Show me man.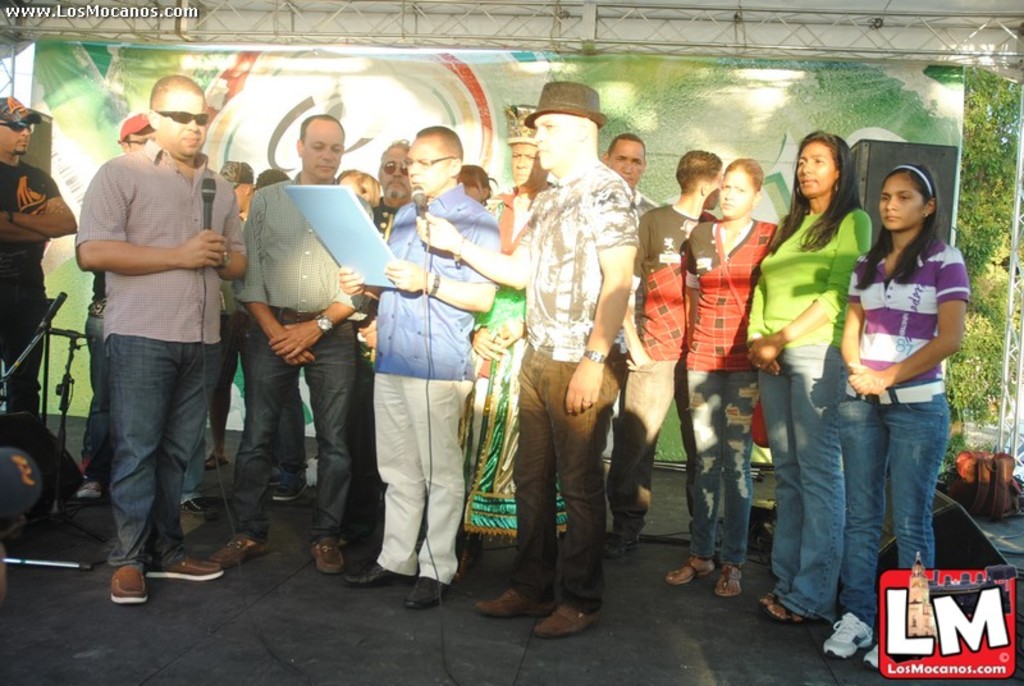
man is here: crop(209, 115, 381, 576).
